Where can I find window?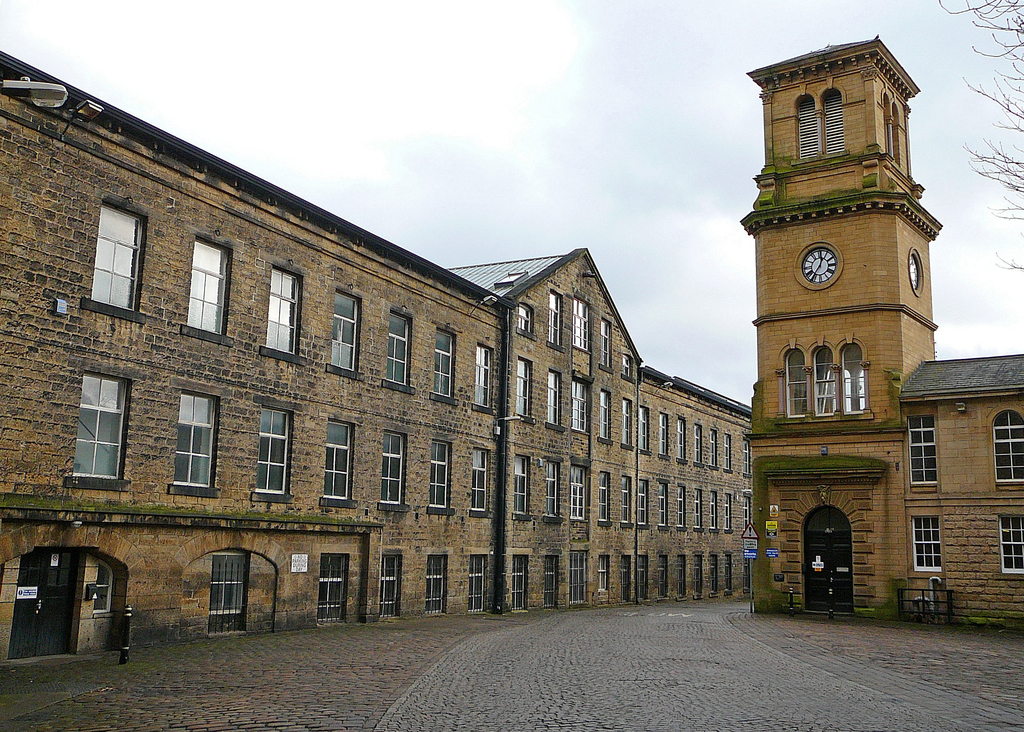
You can find it at (x1=549, y1=373, x2=564, y2=433).
